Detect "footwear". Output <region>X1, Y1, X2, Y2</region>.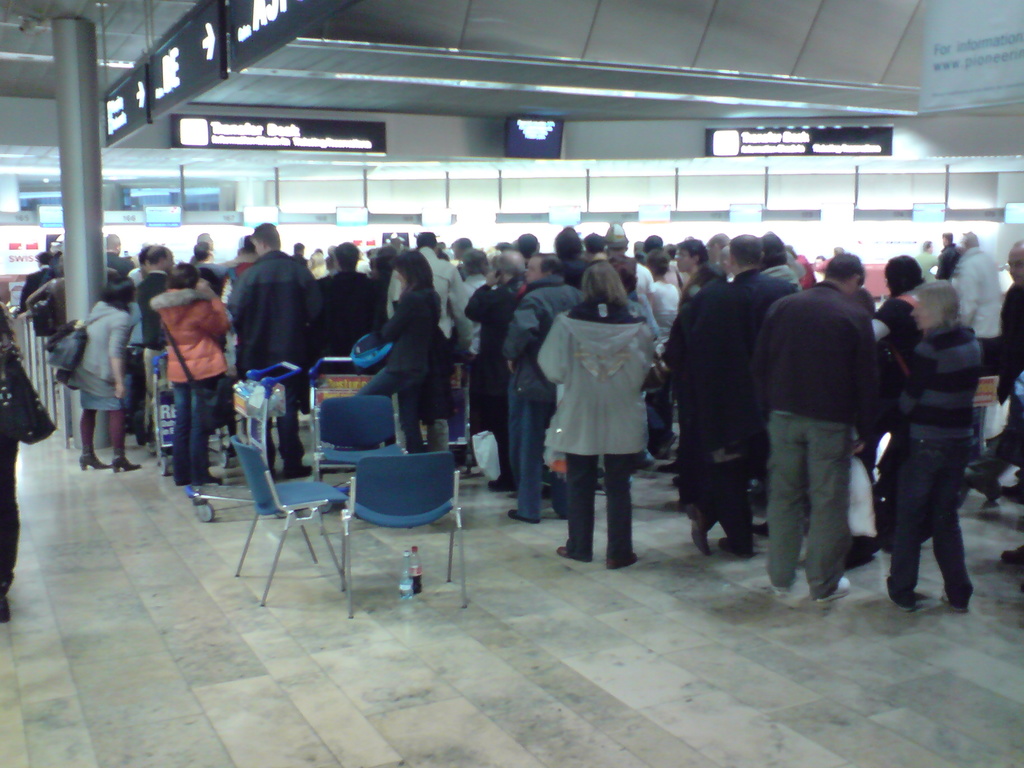
<region>271, 465, 285, 484</region>.
